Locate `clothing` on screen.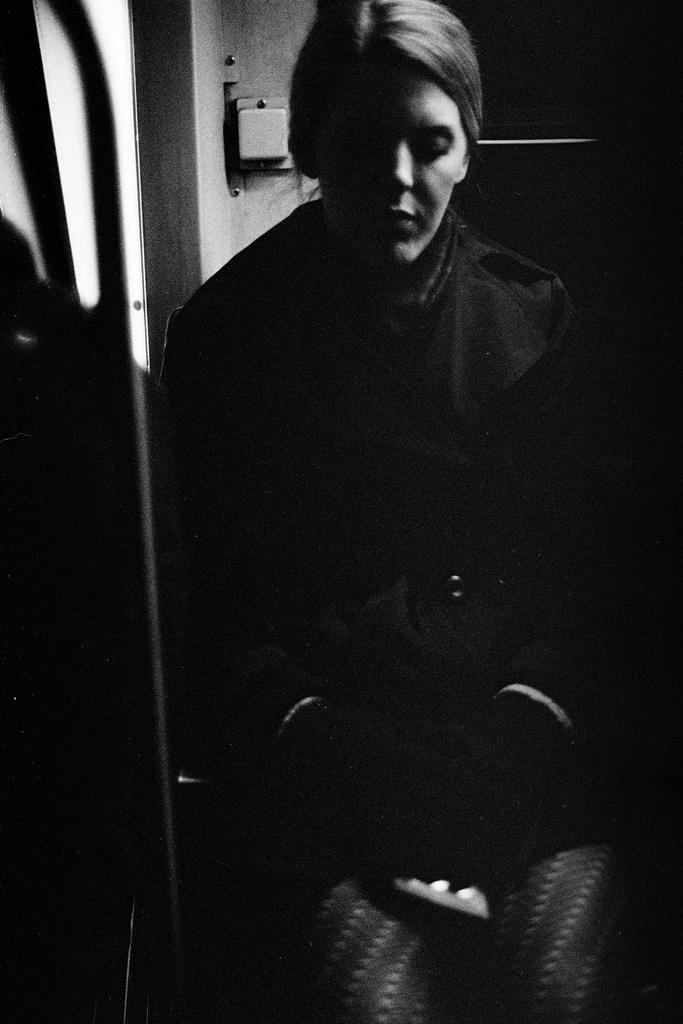
On screen at bbox=(174, 145, 584, 763).
